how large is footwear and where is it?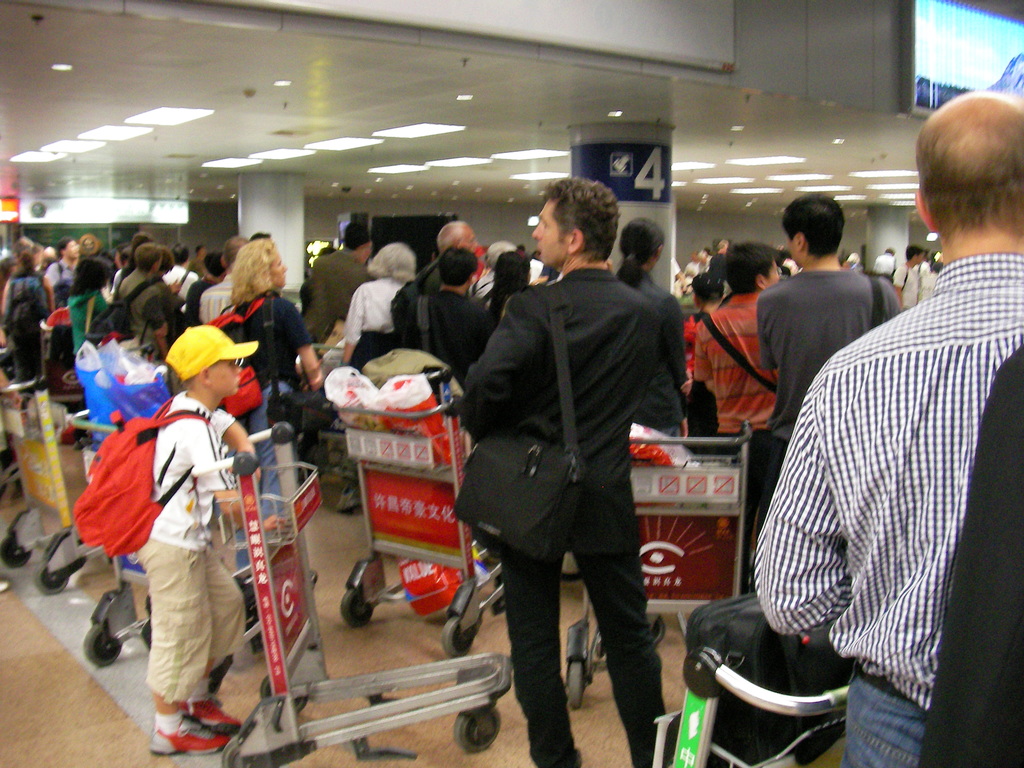
Bounding box: box(156, 714, 228, 751).
